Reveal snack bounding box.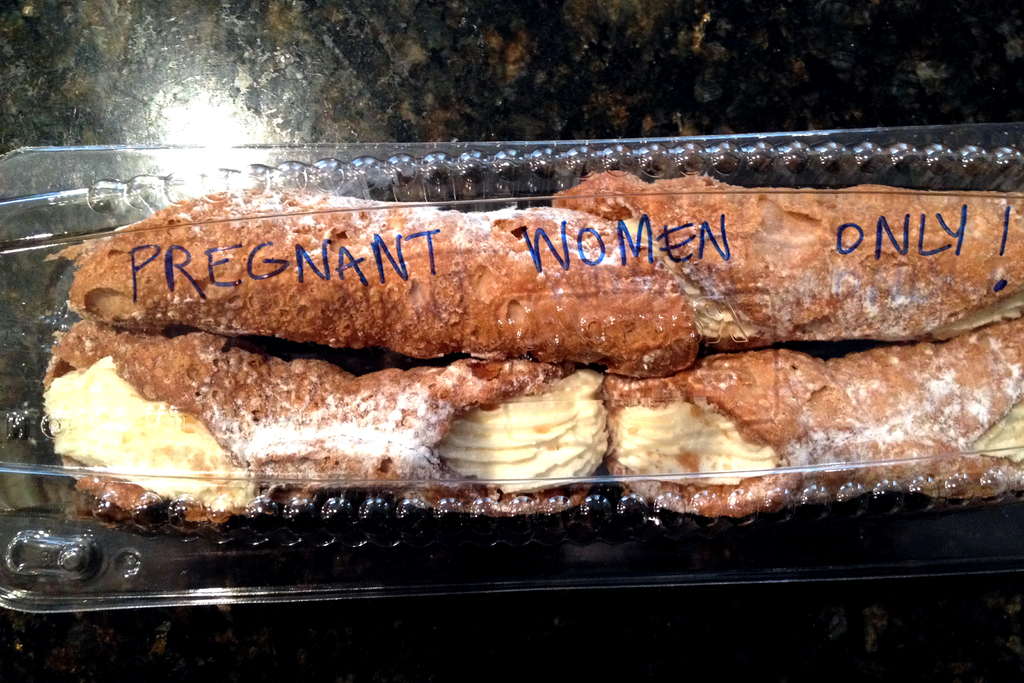
Revealed: (602,350,1023,517).
